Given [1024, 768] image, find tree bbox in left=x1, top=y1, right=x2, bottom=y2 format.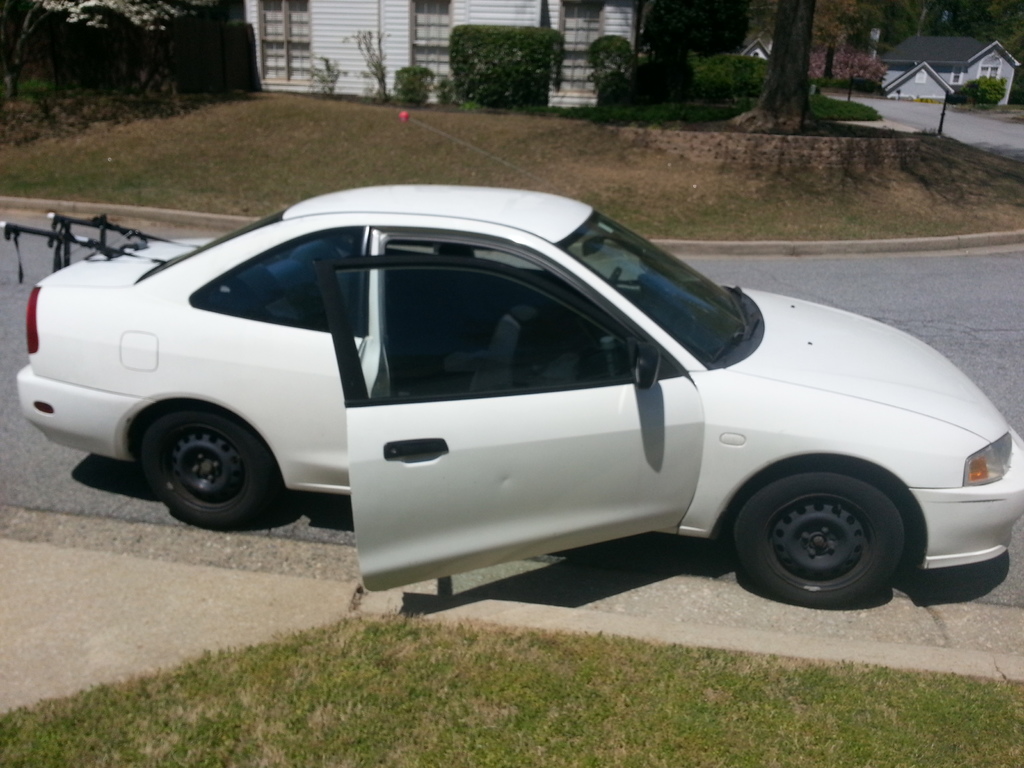
left=0, top=0, right=242, bottom=93.
